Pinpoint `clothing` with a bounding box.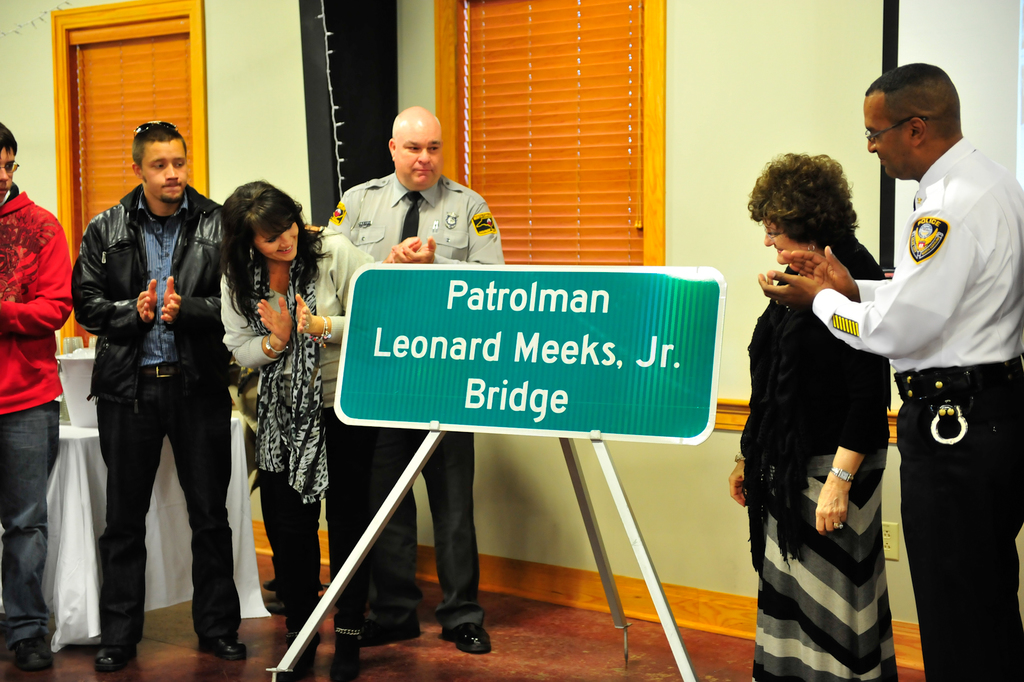
rect(732, 233, 900, 680).
